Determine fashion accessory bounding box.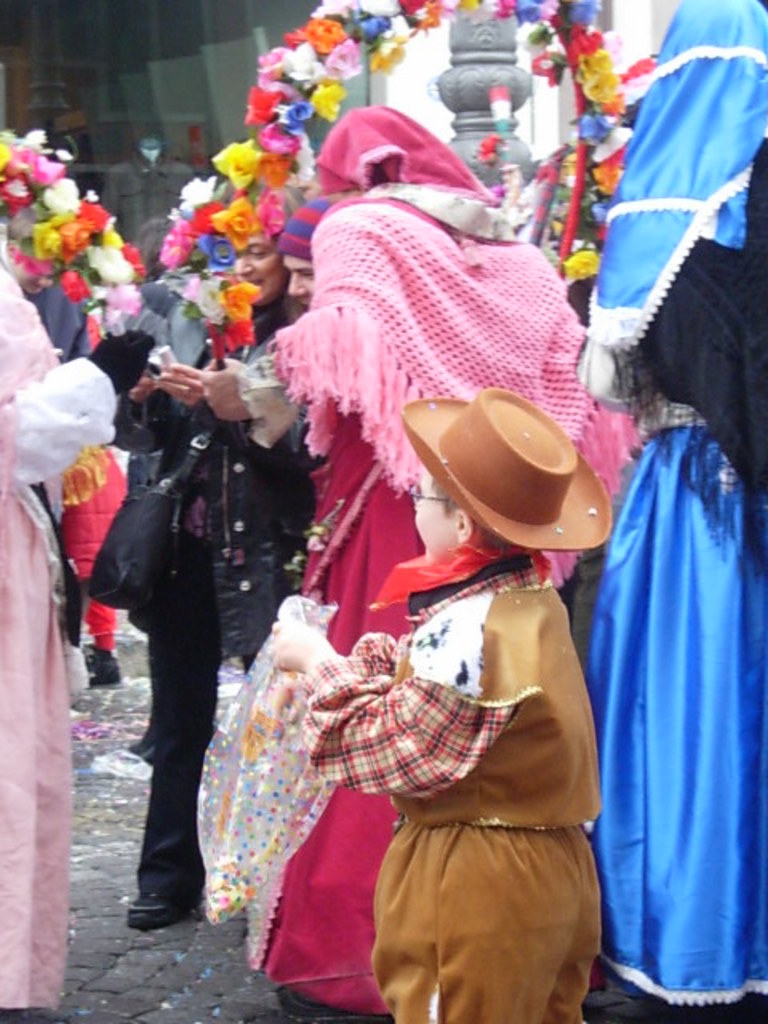
Determined: BBox(270, 213, 646, 589).
